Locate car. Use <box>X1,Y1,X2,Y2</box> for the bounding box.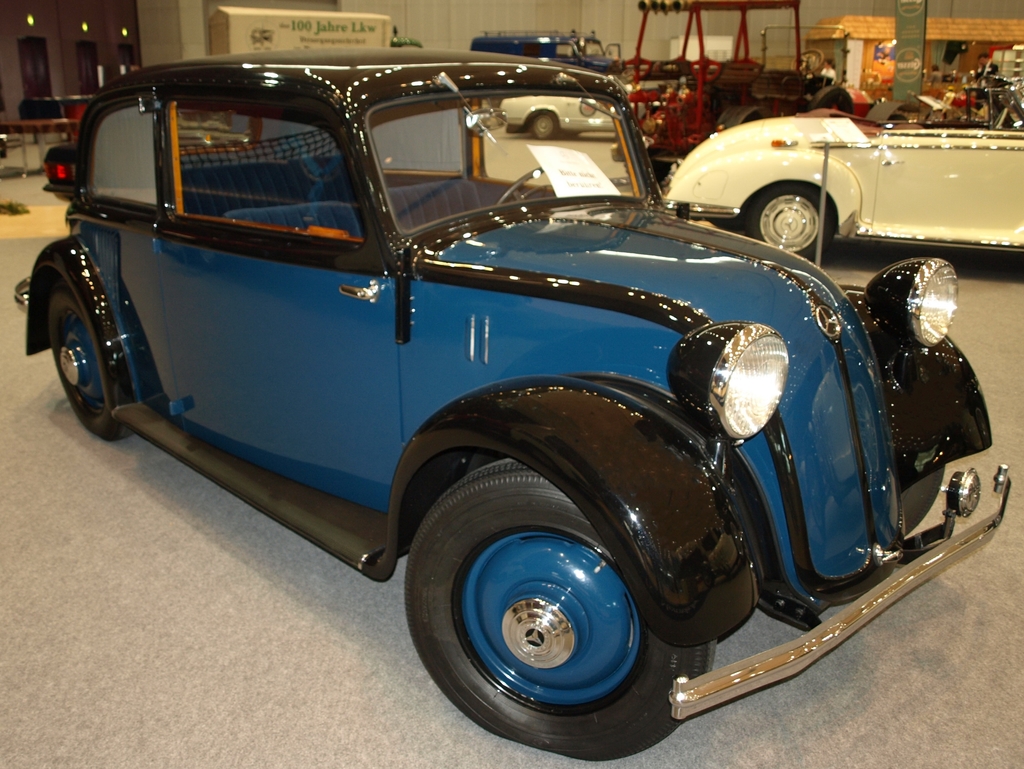
<box>43,133,83,200</box>.
